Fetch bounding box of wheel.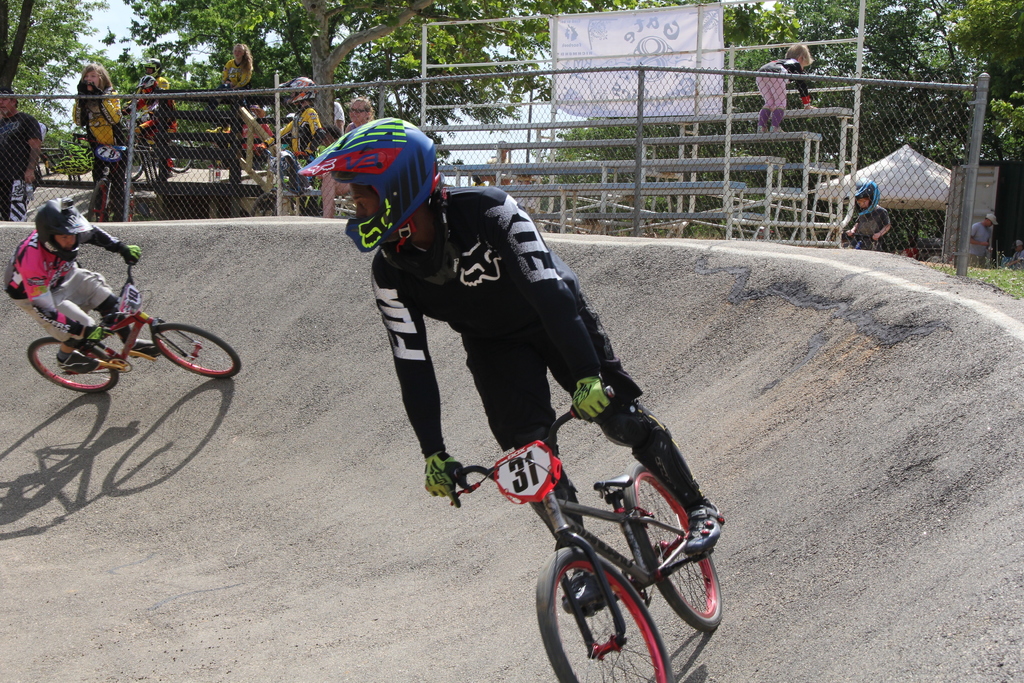
Bbox: x1=121 y1=148 x2=144 y2=178.
